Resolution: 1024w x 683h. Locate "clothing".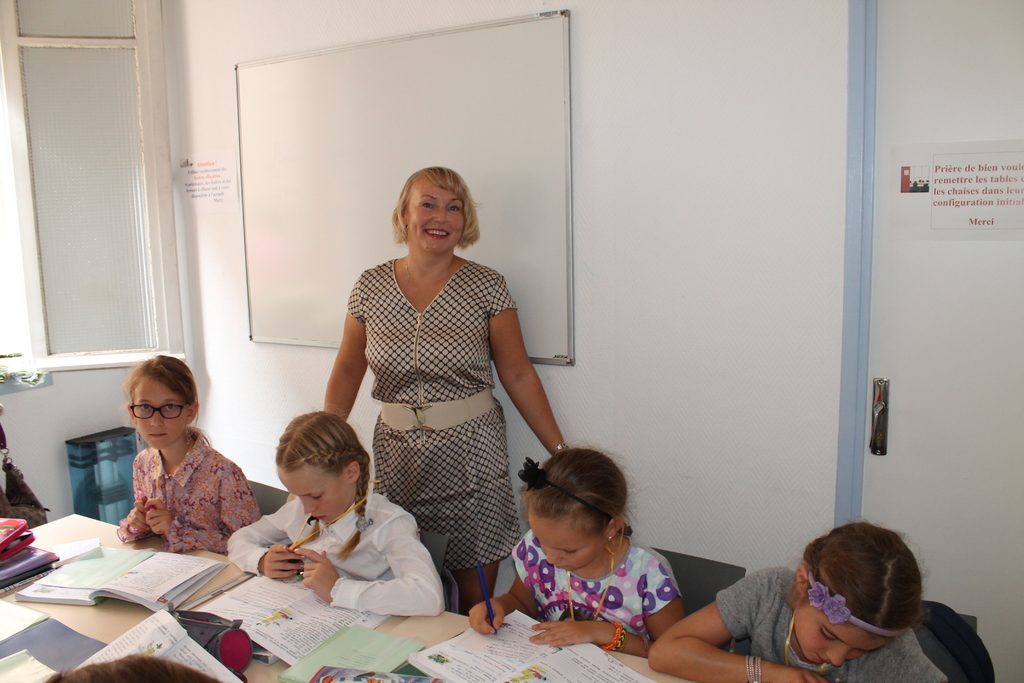
{"x1": 516, "y1": 532, "x2": 679, "y2": 625}.
